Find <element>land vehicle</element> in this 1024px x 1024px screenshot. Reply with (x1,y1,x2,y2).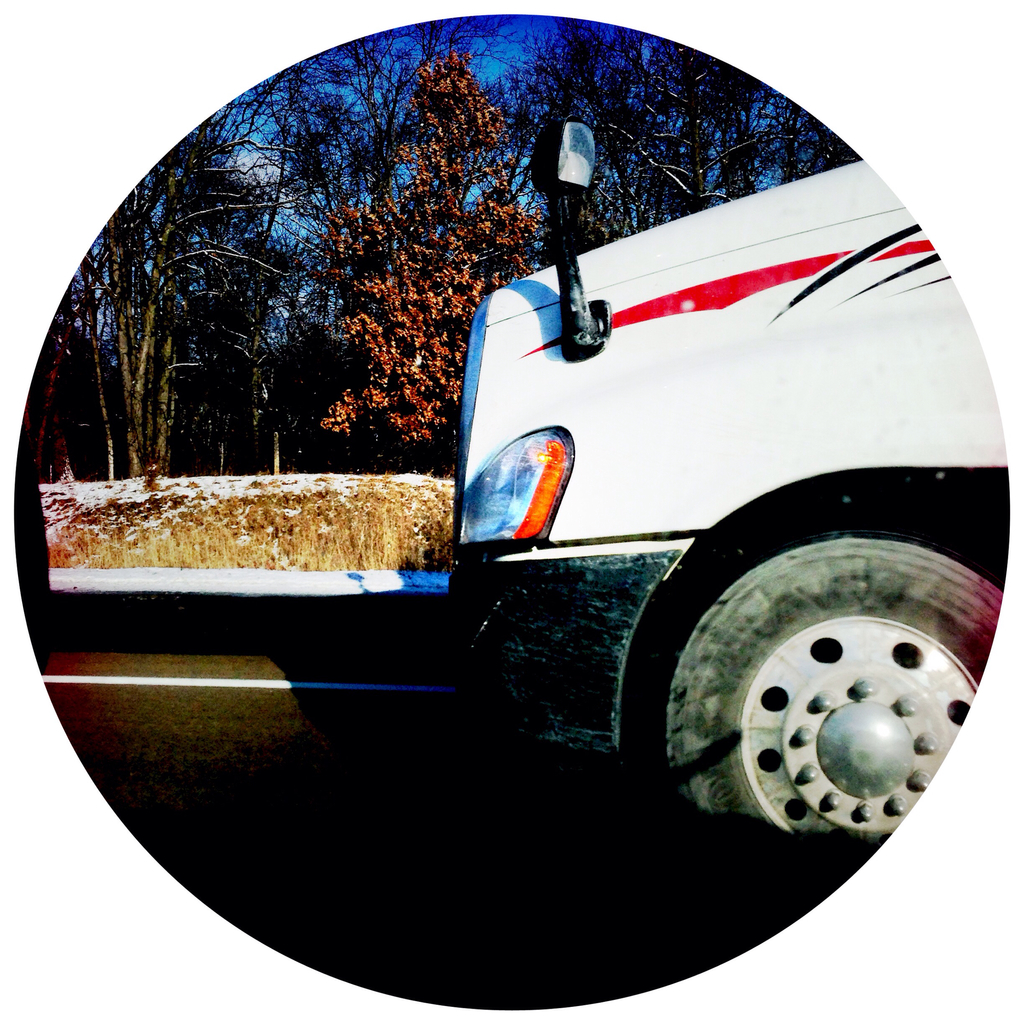
(454,114,1010,863).
